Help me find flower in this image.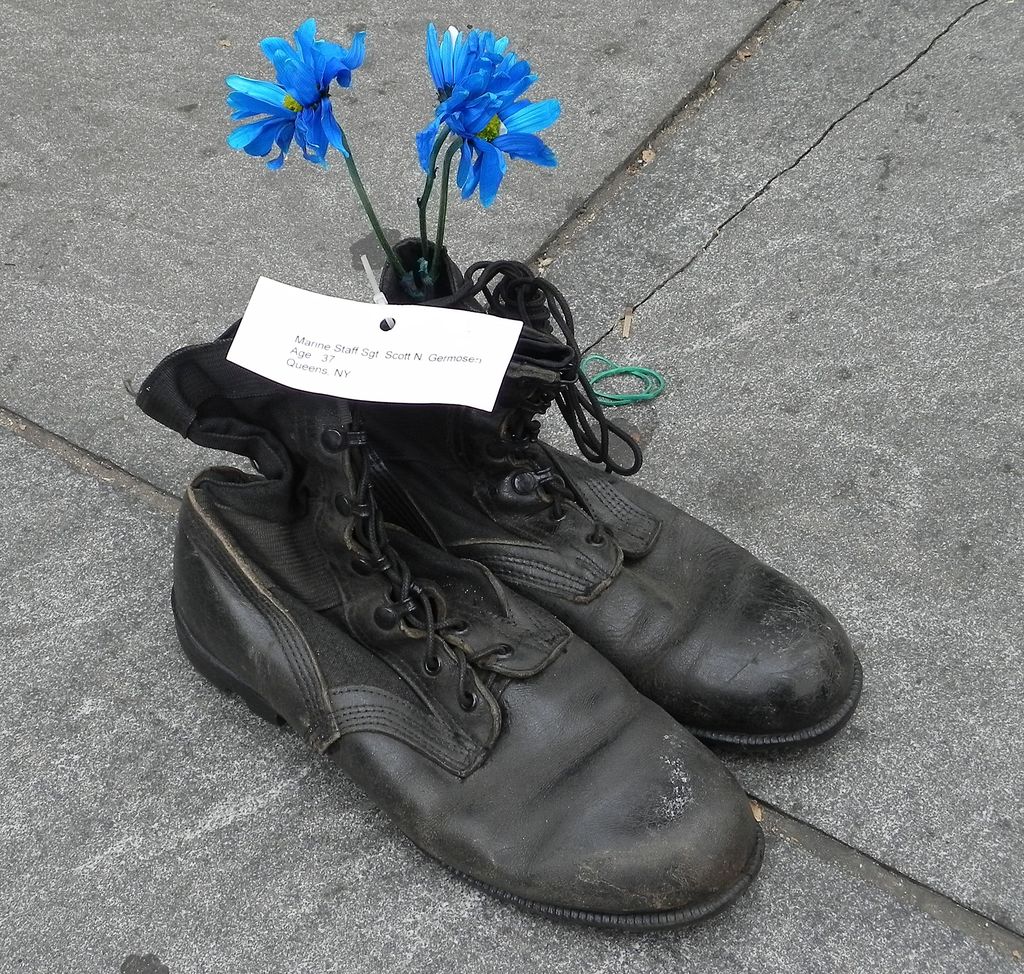
Found it: {"left": 413, "top": 20, "right": 559, "bottom": 210}.
